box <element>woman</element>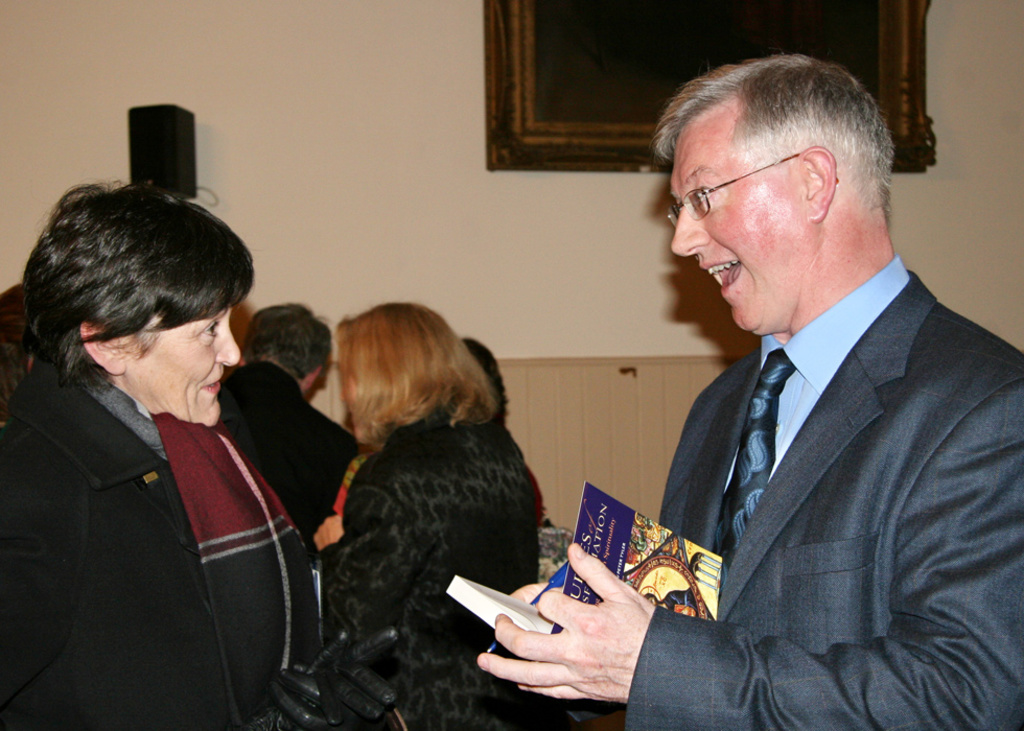
box=[11, 160, 311, 730]
